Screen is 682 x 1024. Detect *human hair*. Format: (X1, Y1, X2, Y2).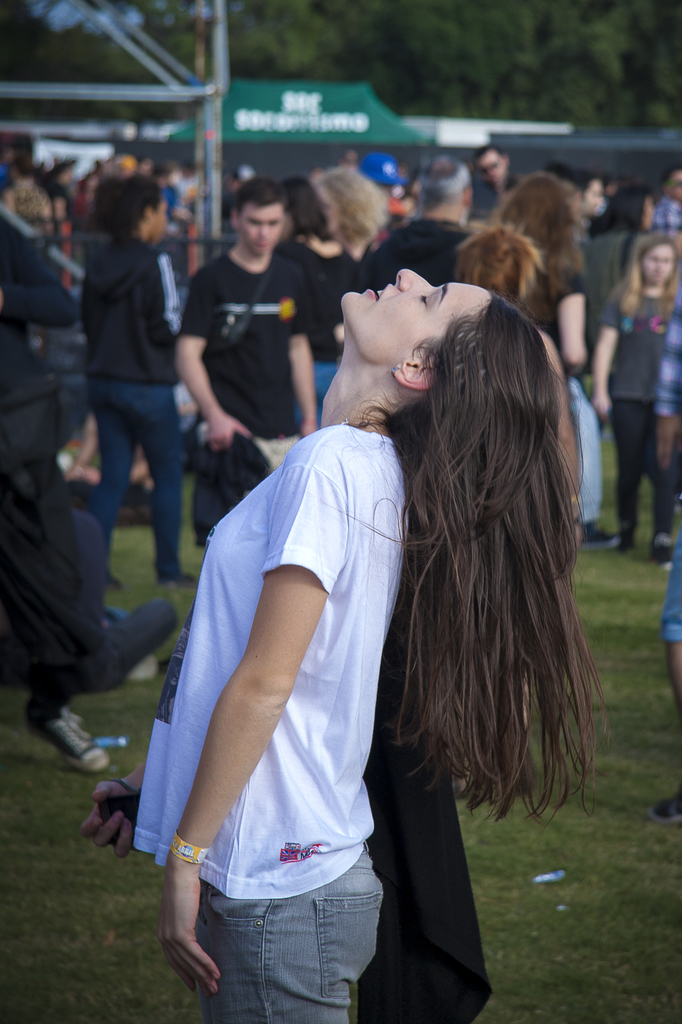
(307, 163, 388, 249).
